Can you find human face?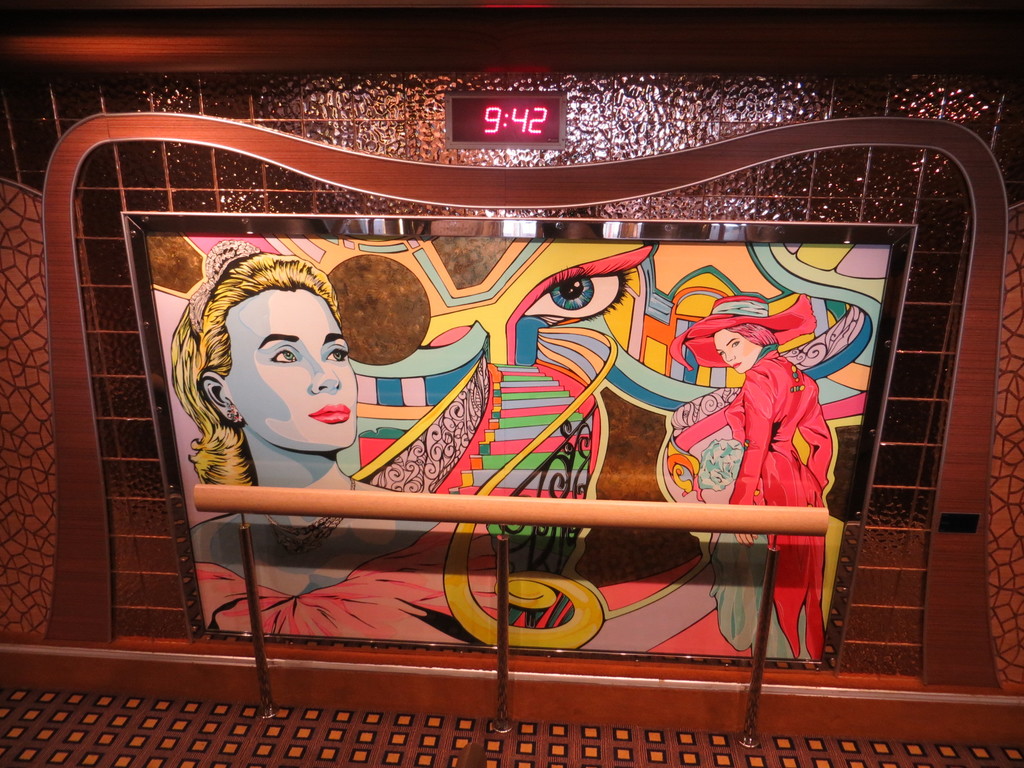
Yes, bounding box: x1=232, y1=289, x2=355, y2=448.
